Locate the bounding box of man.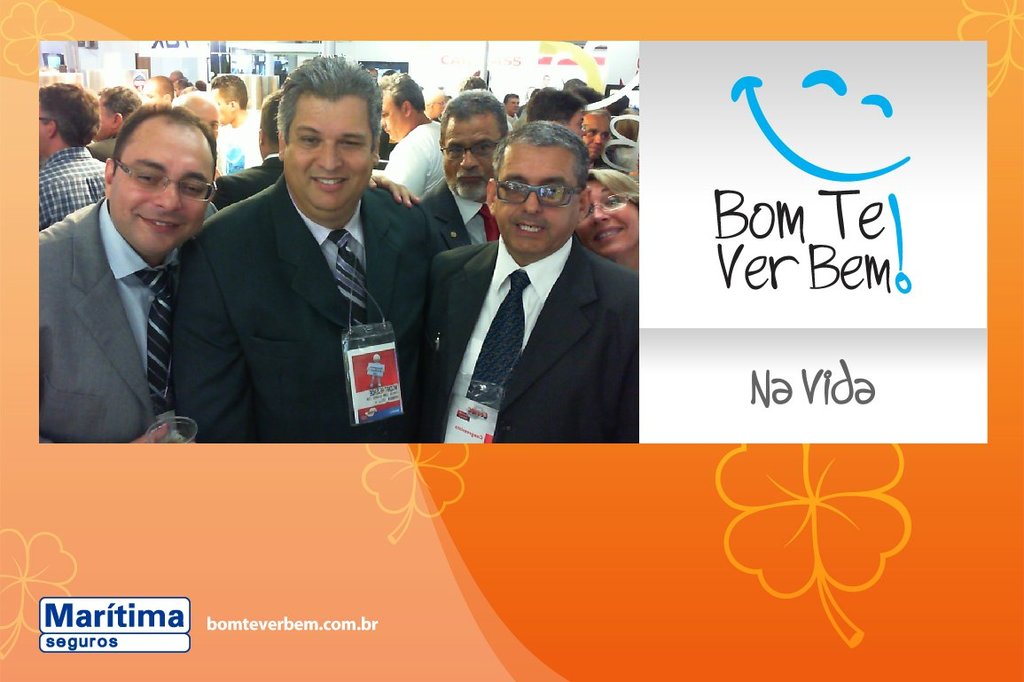
Bounding box: 381,68,441,205.
